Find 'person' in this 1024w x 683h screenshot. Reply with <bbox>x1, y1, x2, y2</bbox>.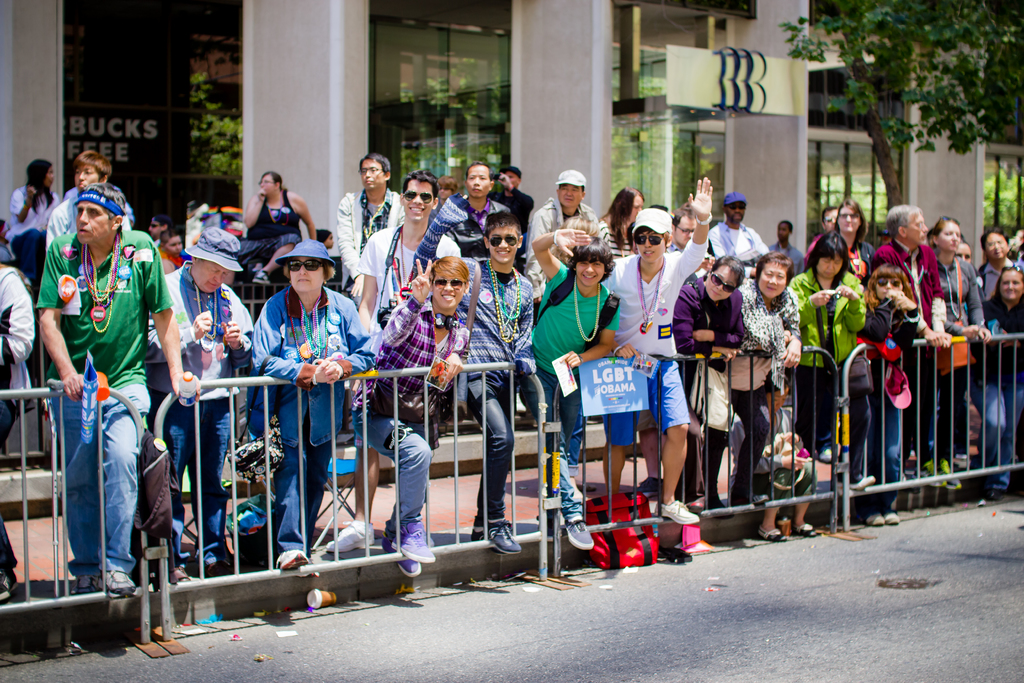
<bbox>601, 176, 714, 479</bbox>.
